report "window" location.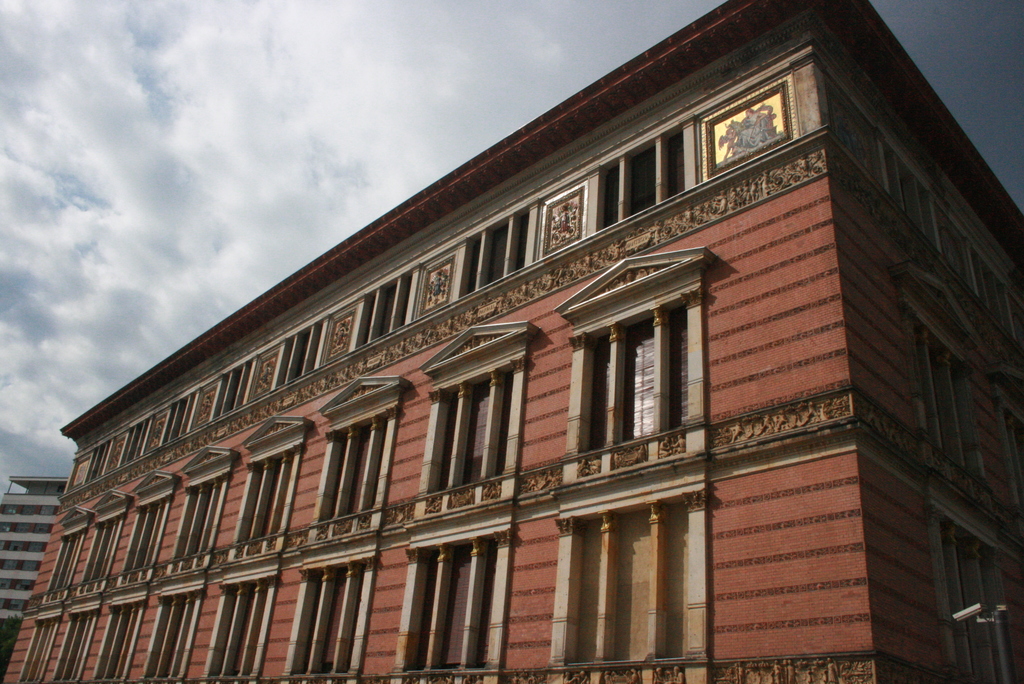
Report: box=[211, 359, 257, 421].
